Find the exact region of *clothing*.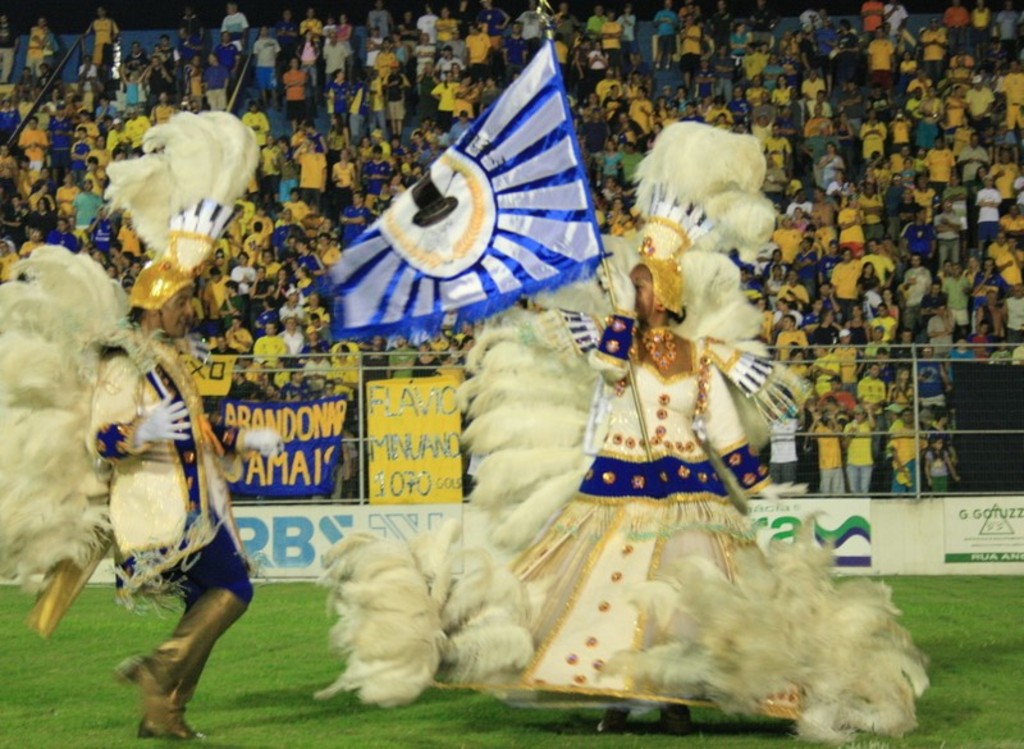
Exact region: bbox(721, 97, 741, 124).
